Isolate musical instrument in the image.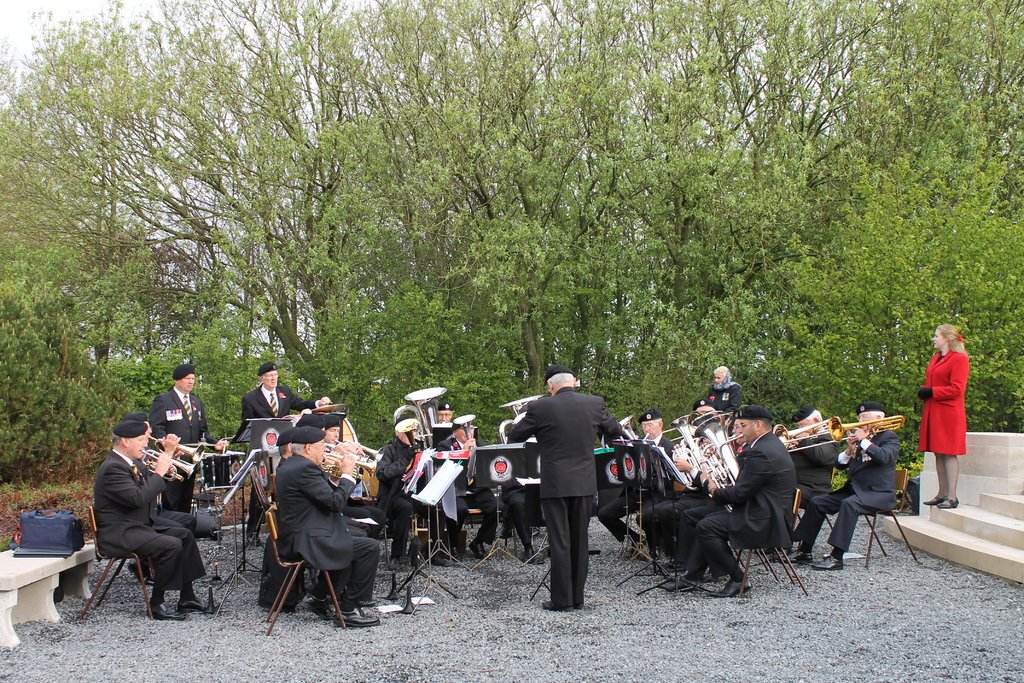
Isolated region: <bbox>774, 411, 836, 453</bbox>.
